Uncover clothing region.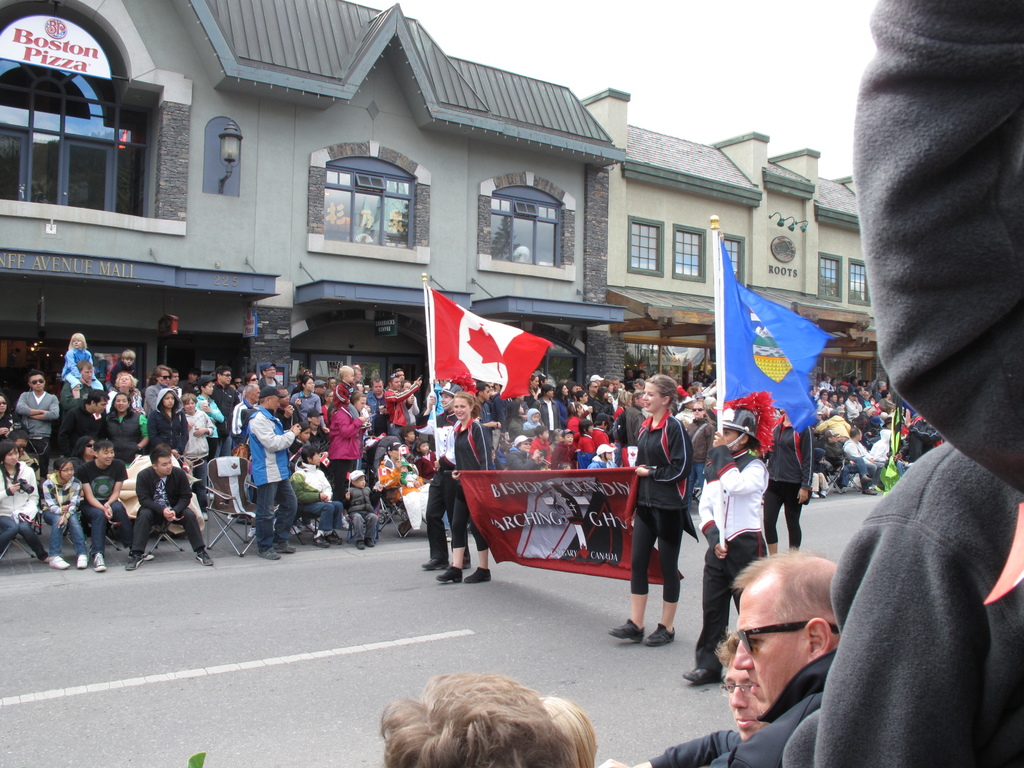
Uncovered: Rect(13, 389, 56, 458).
